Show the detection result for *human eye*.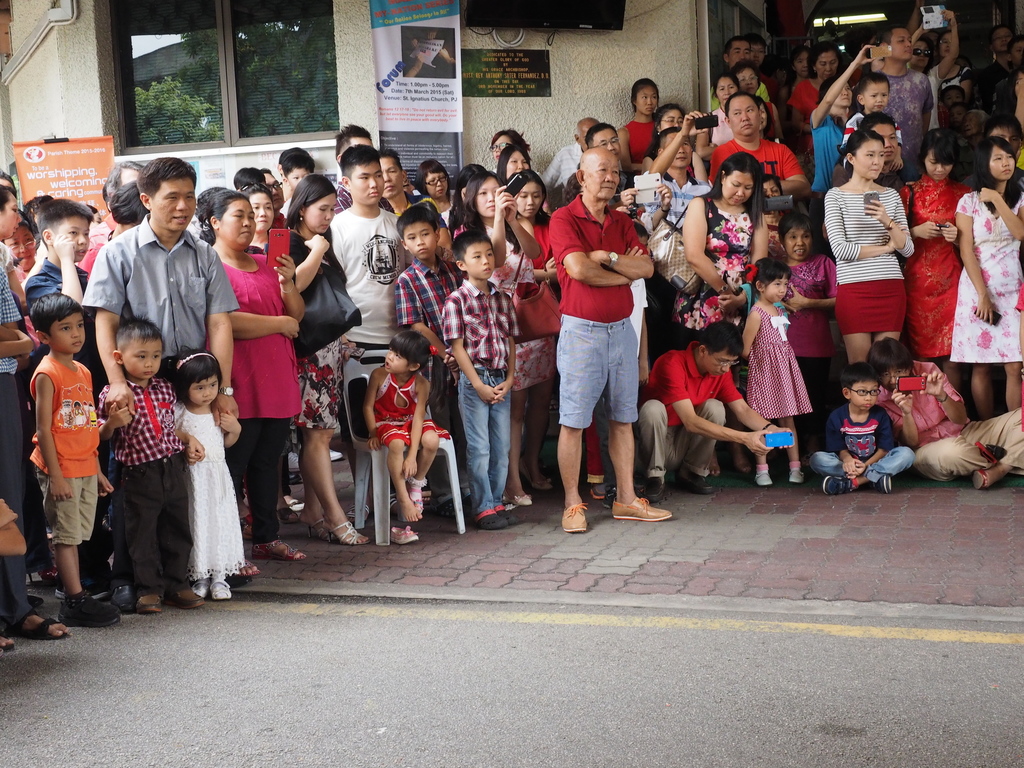
<box>317,205,328,212</box>.
